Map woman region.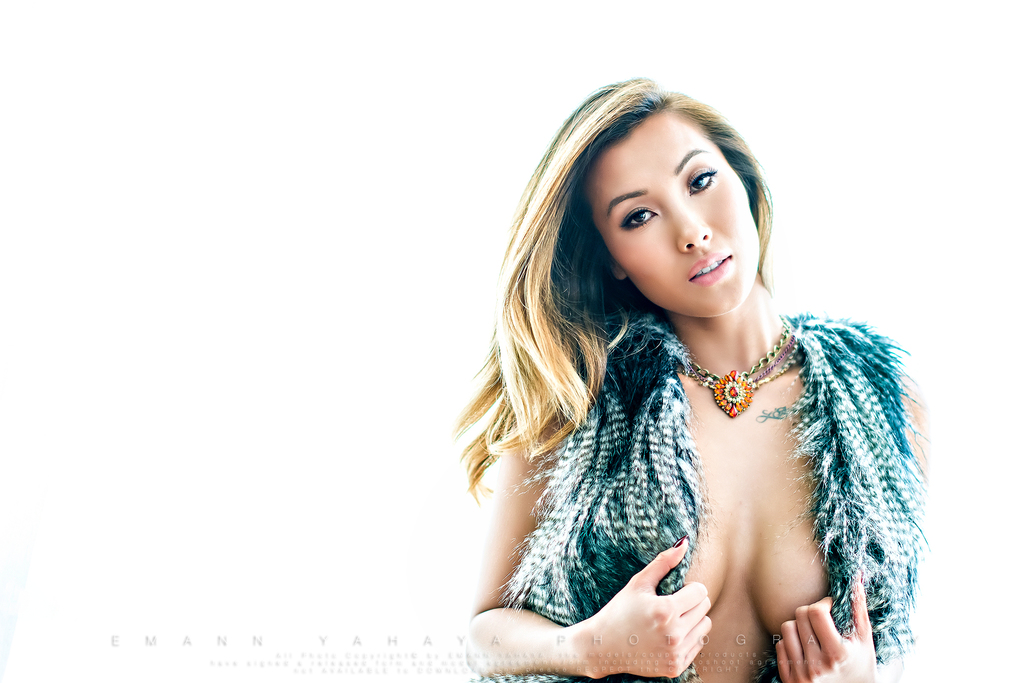
Mapped to 411, 53, 932, 682.
